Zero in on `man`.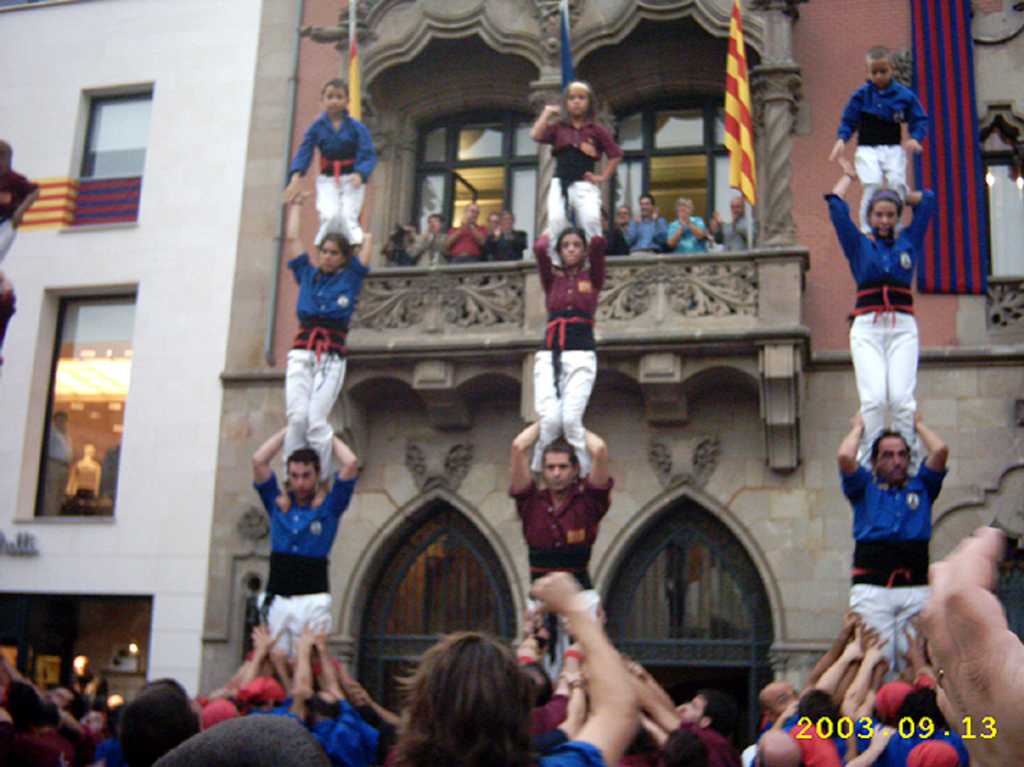
Zeroed in: (x1=274, y1=77, x2=374, y2=264).
